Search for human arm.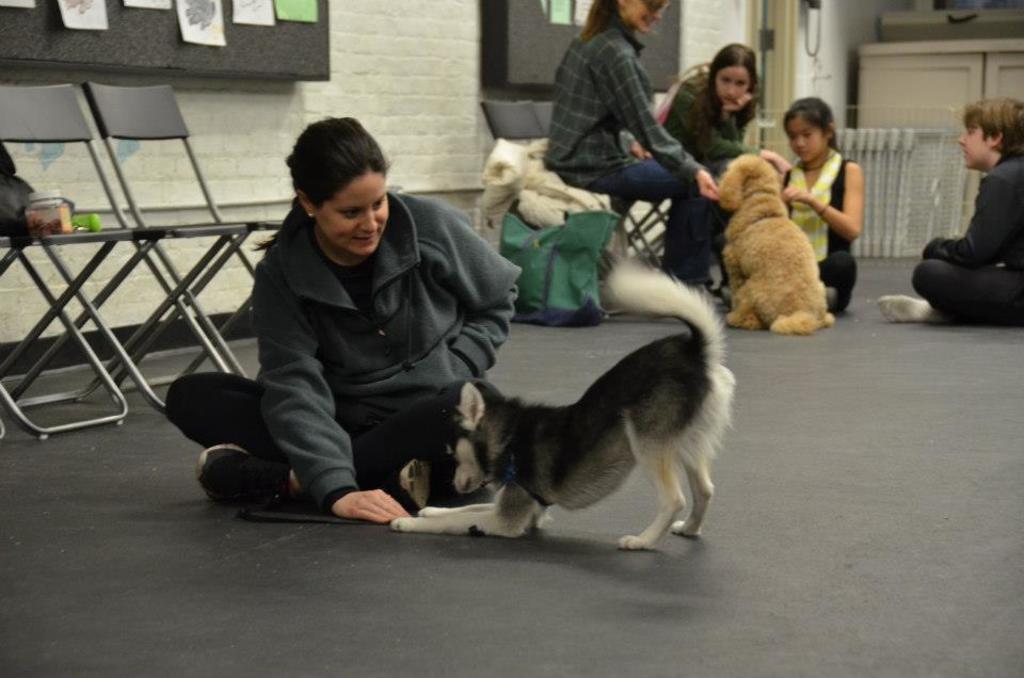
Found at detection(919, 182, 1015, 254).
